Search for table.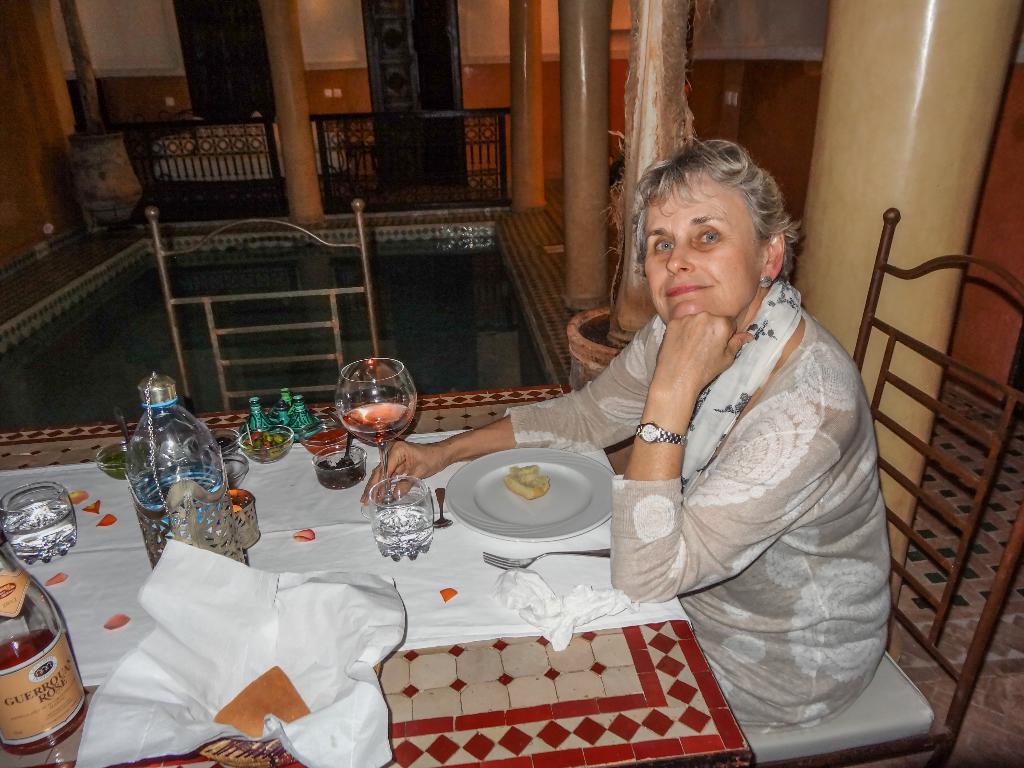
Found at {"x1": 0, "y1": 383, "x2": 743, "y2": 765}.
